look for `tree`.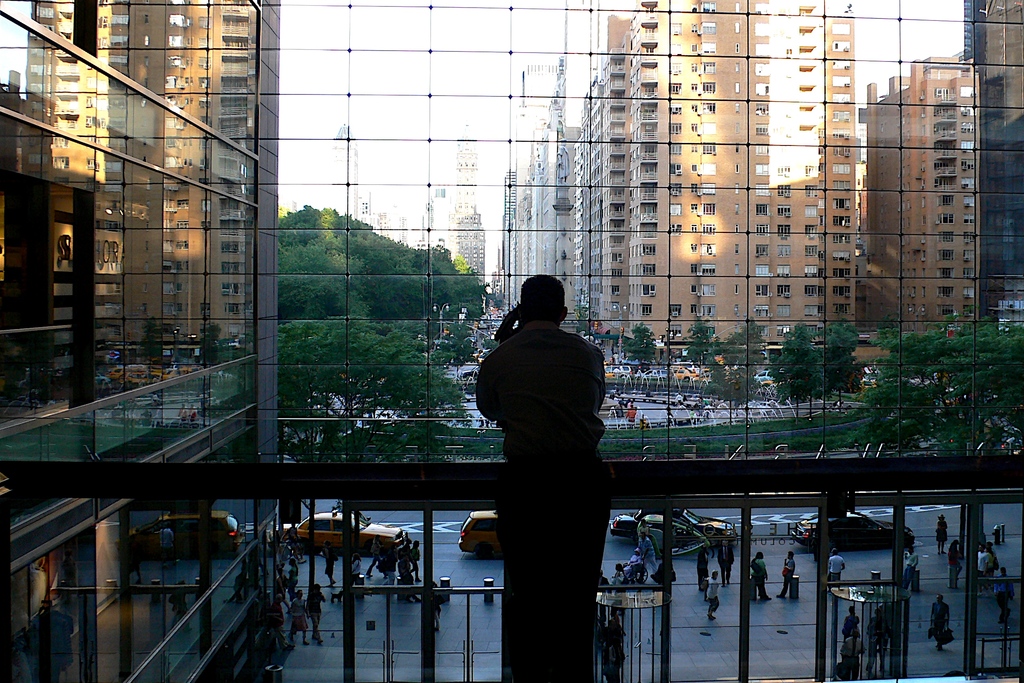
Found: {"left": 709, "top": 366, "right": 760, "bottom": 424}.
